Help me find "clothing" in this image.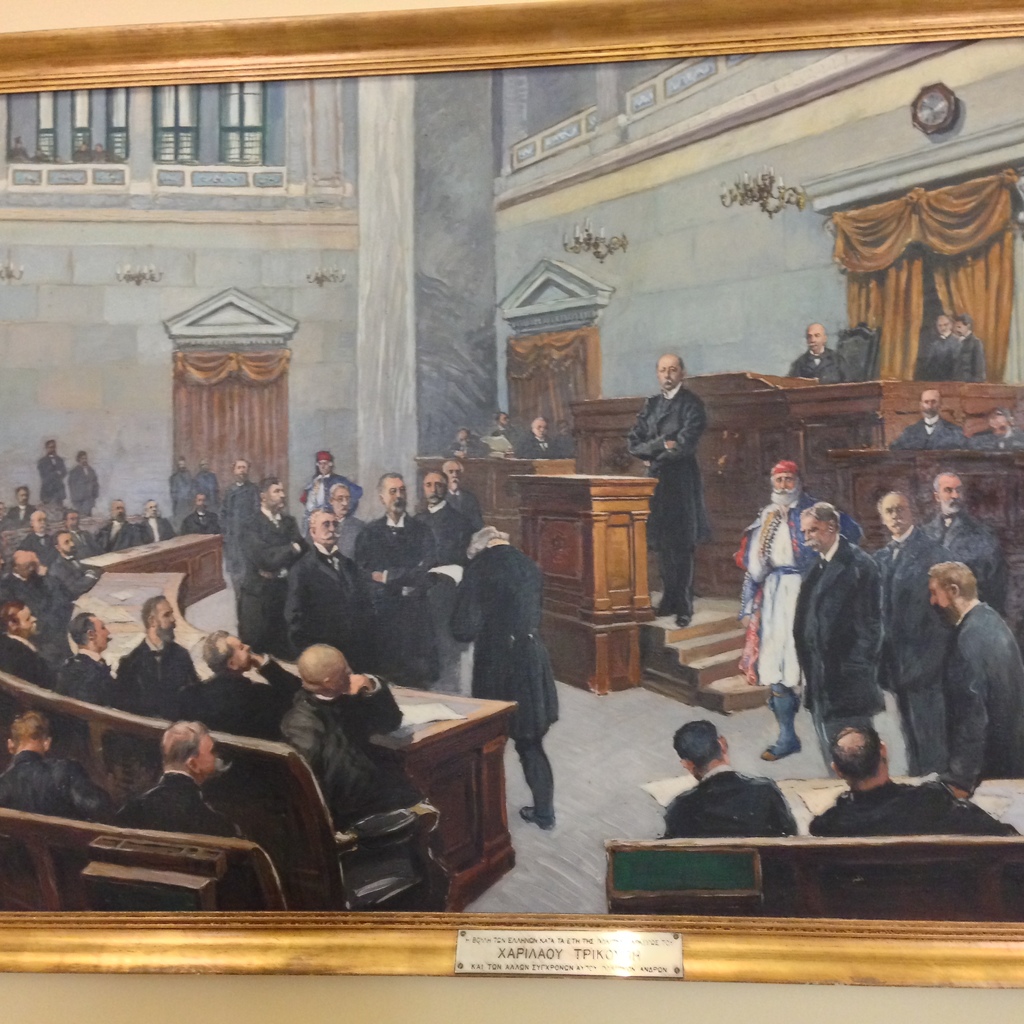
Found it: [452, 548, 563, 727].
